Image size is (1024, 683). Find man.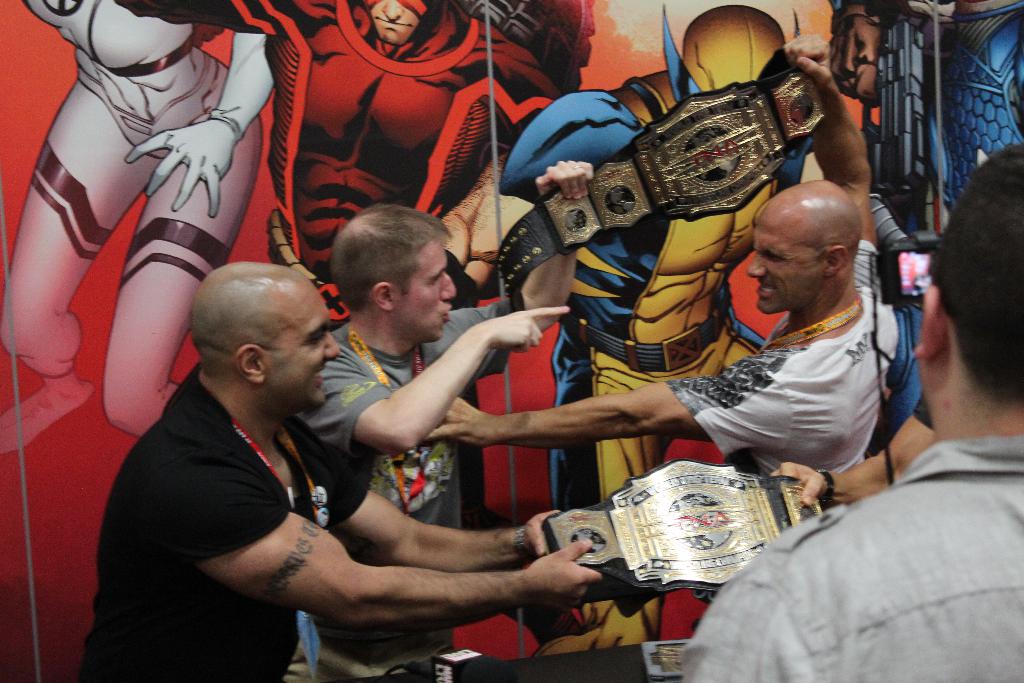
279 157 598 682.
